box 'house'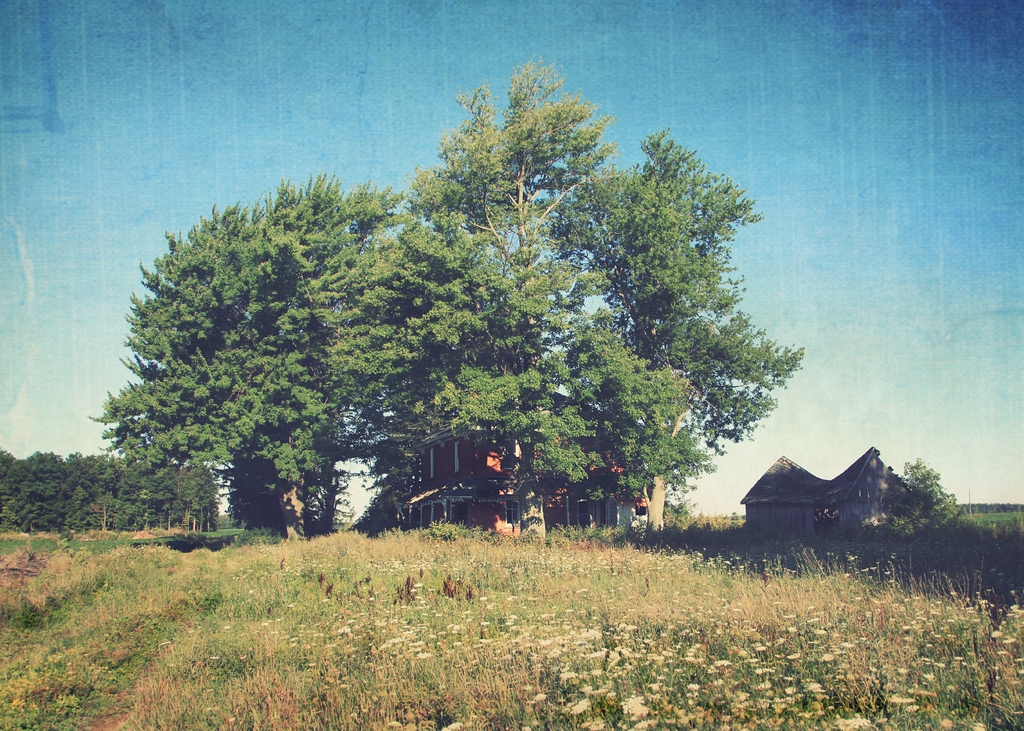
<box>392,387,650,537</box>
